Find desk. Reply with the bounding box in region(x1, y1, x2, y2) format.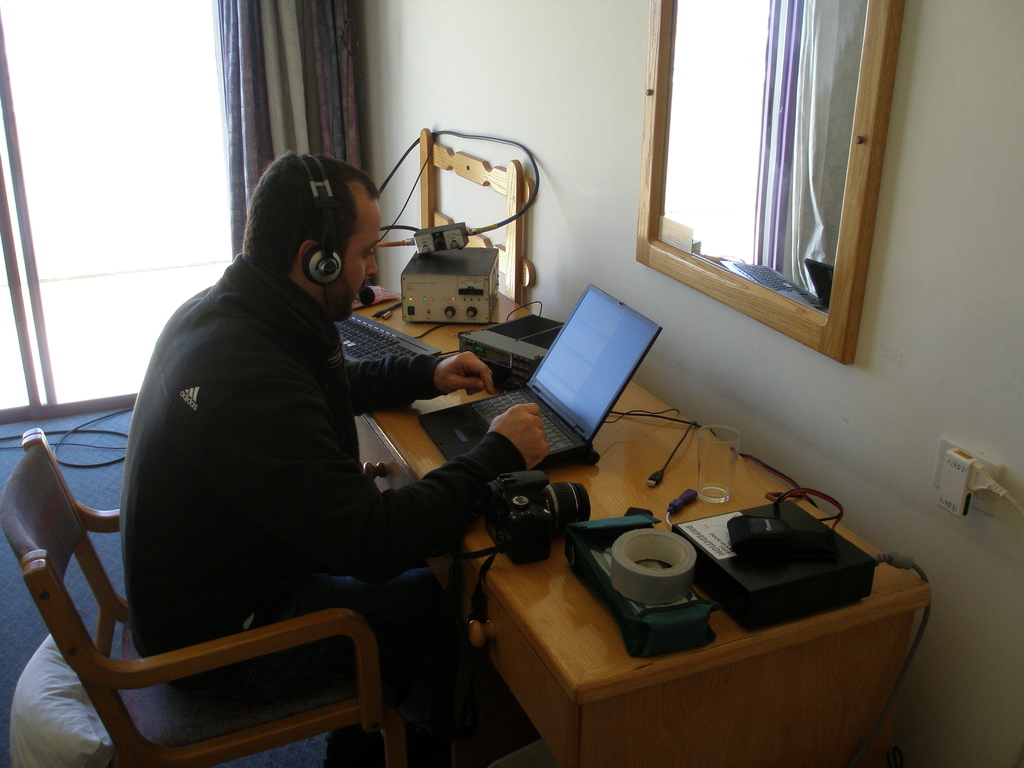
region(270, 309, 932, 757).
